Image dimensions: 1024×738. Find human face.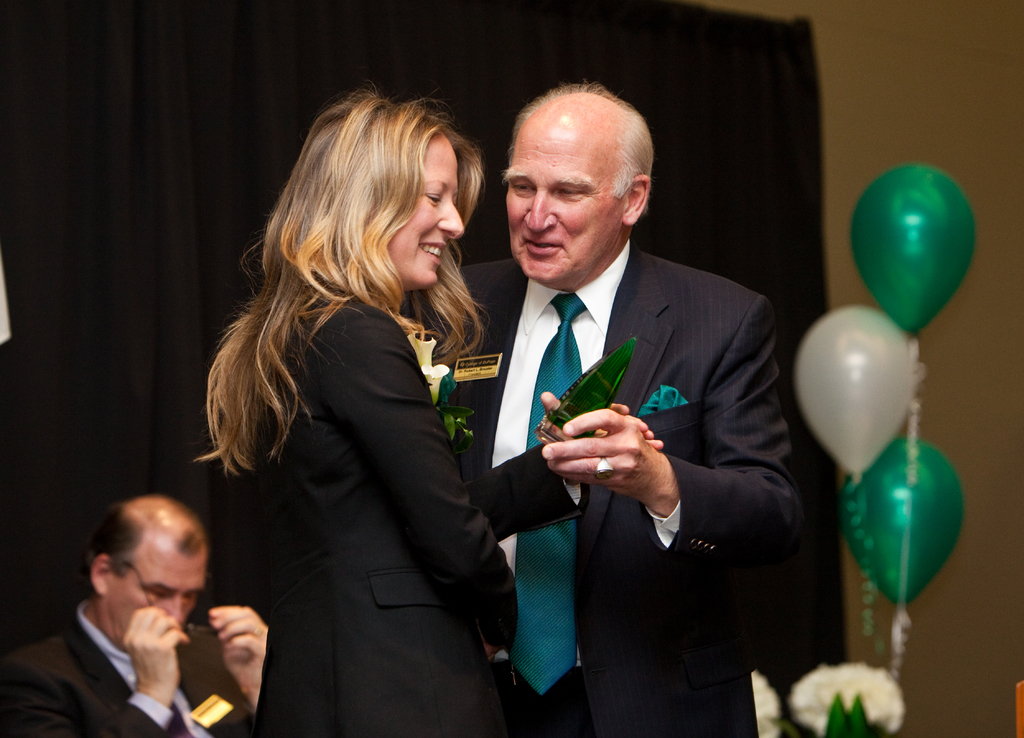
region(499, 130, 624, 280).
